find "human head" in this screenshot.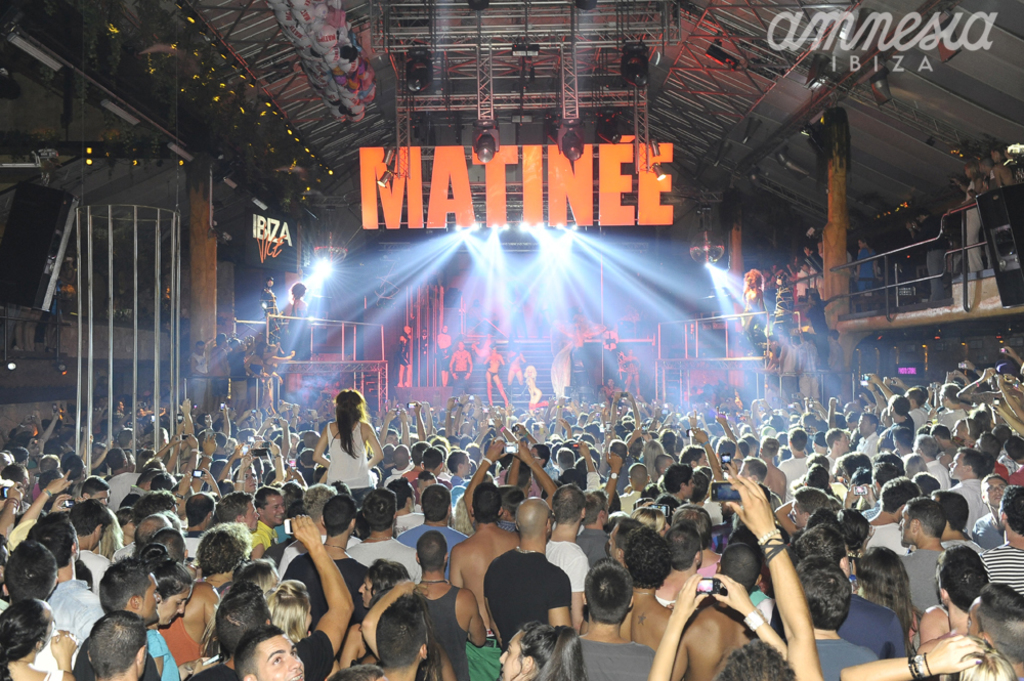
The bounding box for "human head" is left=918, top=210, right=935, bottom=223.
